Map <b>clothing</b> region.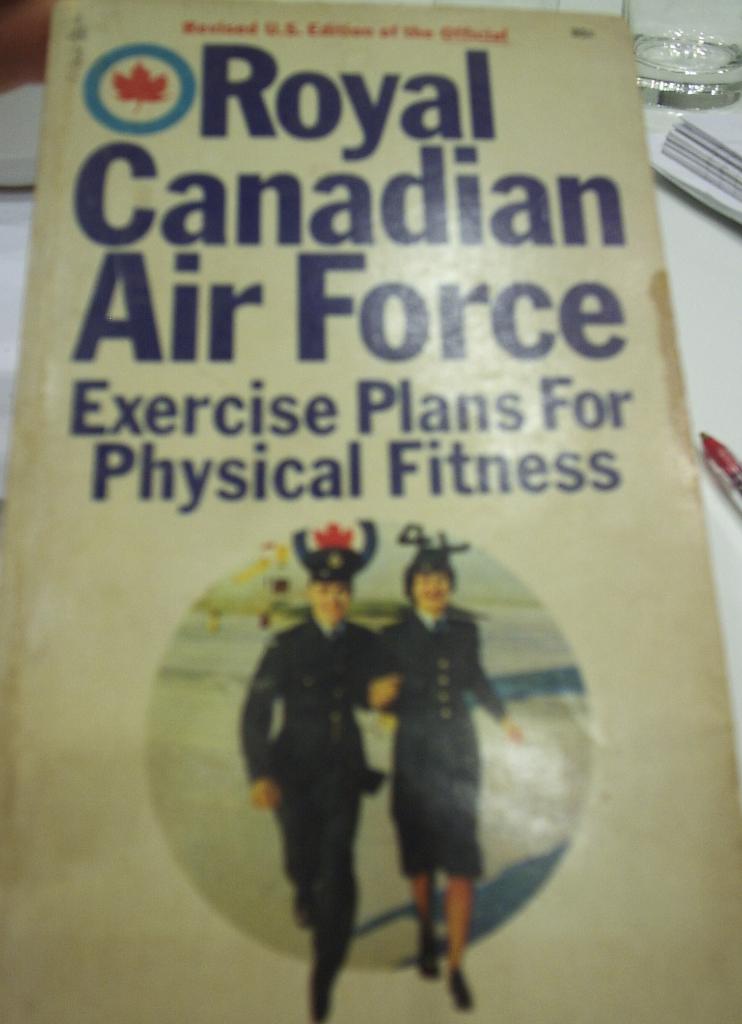
Mapped to <bbox>415, 608, 540, 877</bbox>.
